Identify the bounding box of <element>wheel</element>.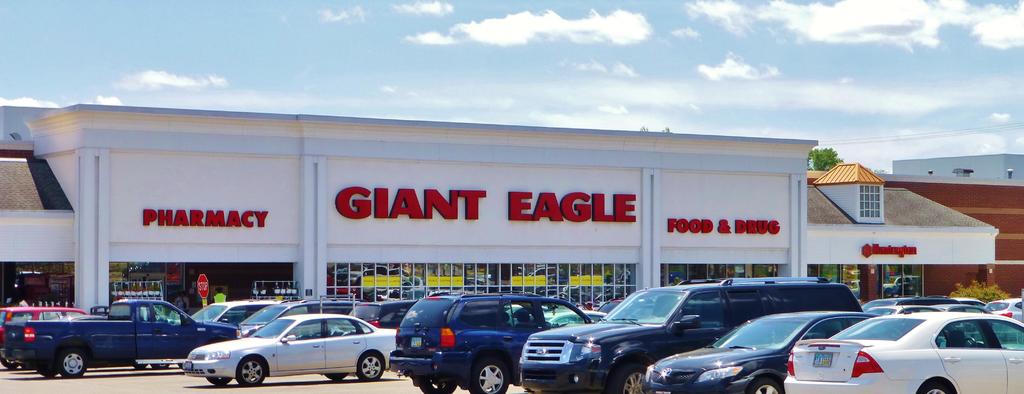
{"left": 924, "top": 386, "right": 956, "bottom": 393}.
